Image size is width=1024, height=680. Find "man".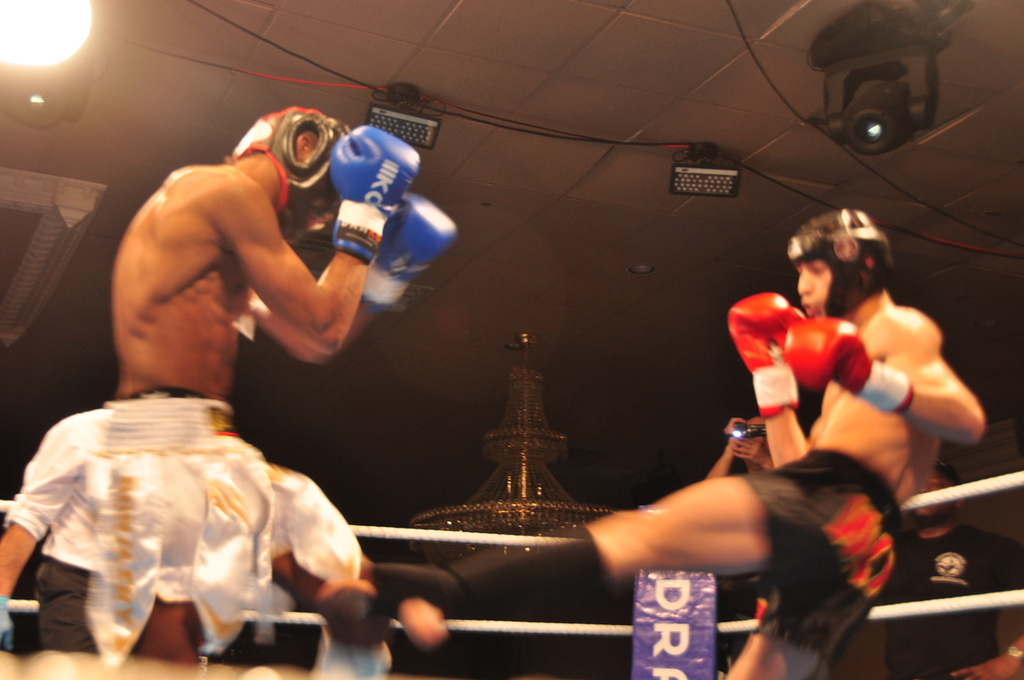
(left=315, top=207, right=985, bottom=679).
